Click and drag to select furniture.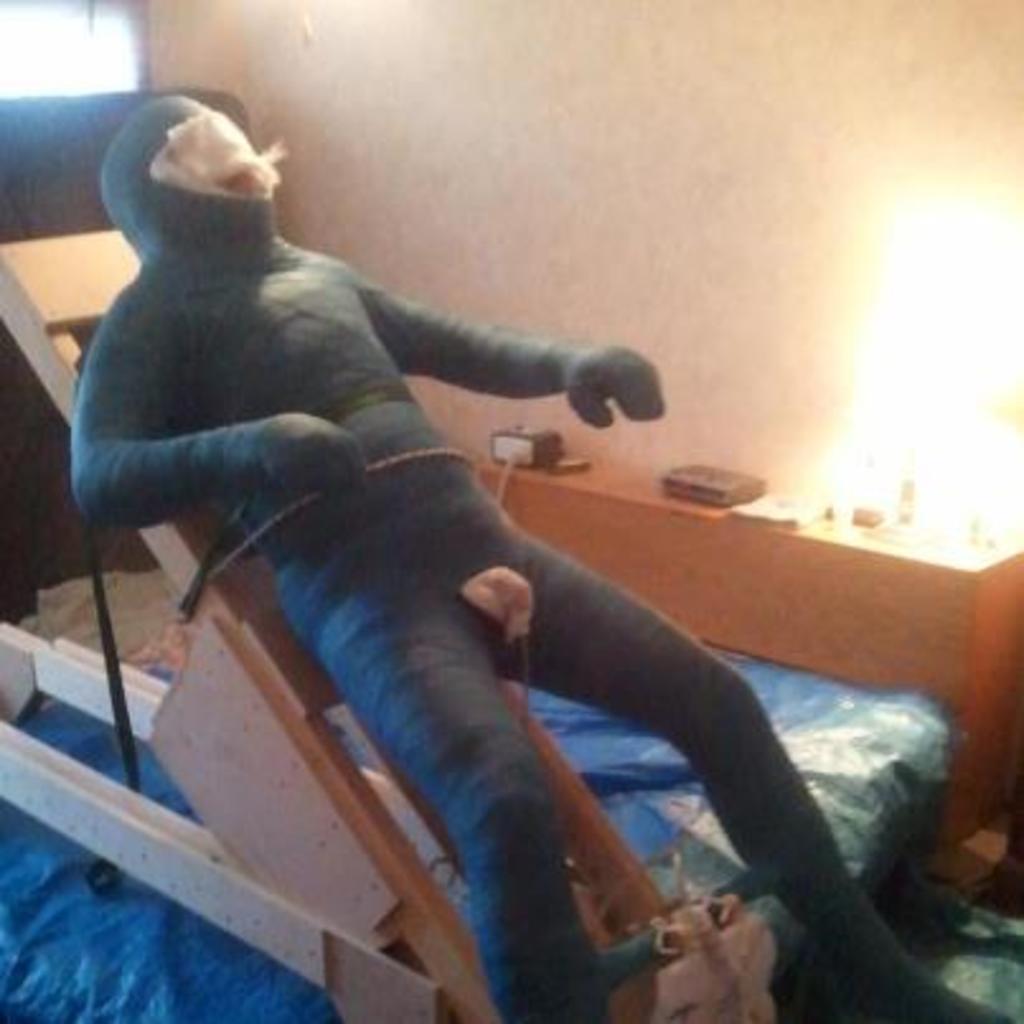
Selection: <bbox>0, 229, 783, 1021</bbox>.
